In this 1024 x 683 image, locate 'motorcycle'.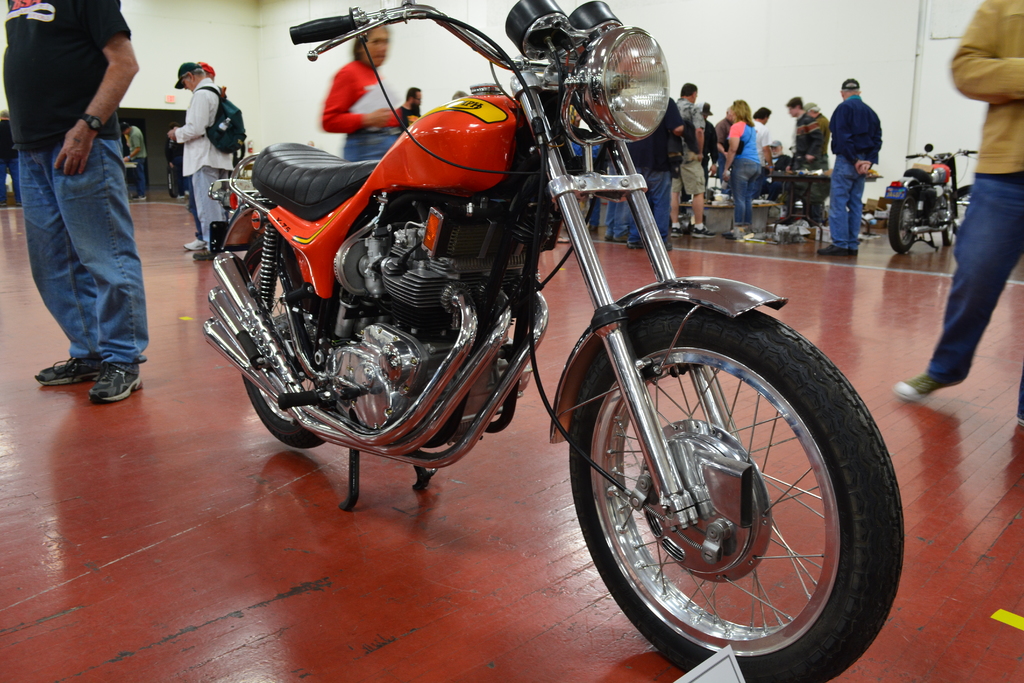
Bounding box: <box>167,13,910,643</box>.
